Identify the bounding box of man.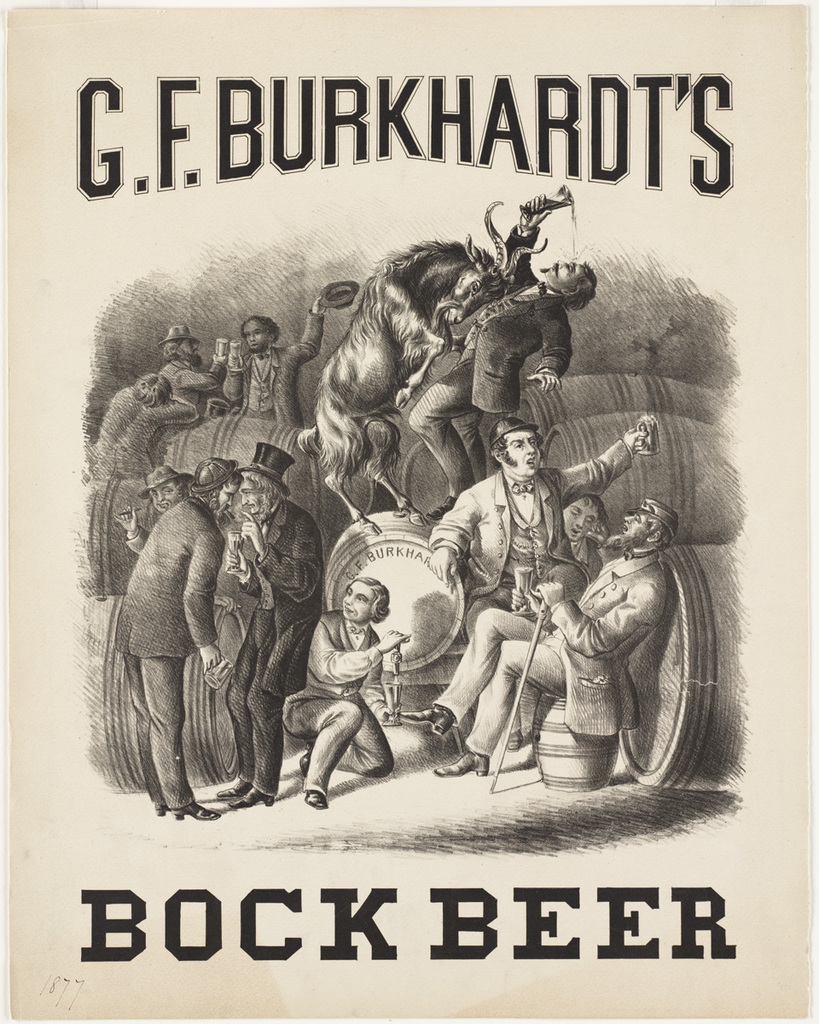
select_region(155, 326, 233, 427).
